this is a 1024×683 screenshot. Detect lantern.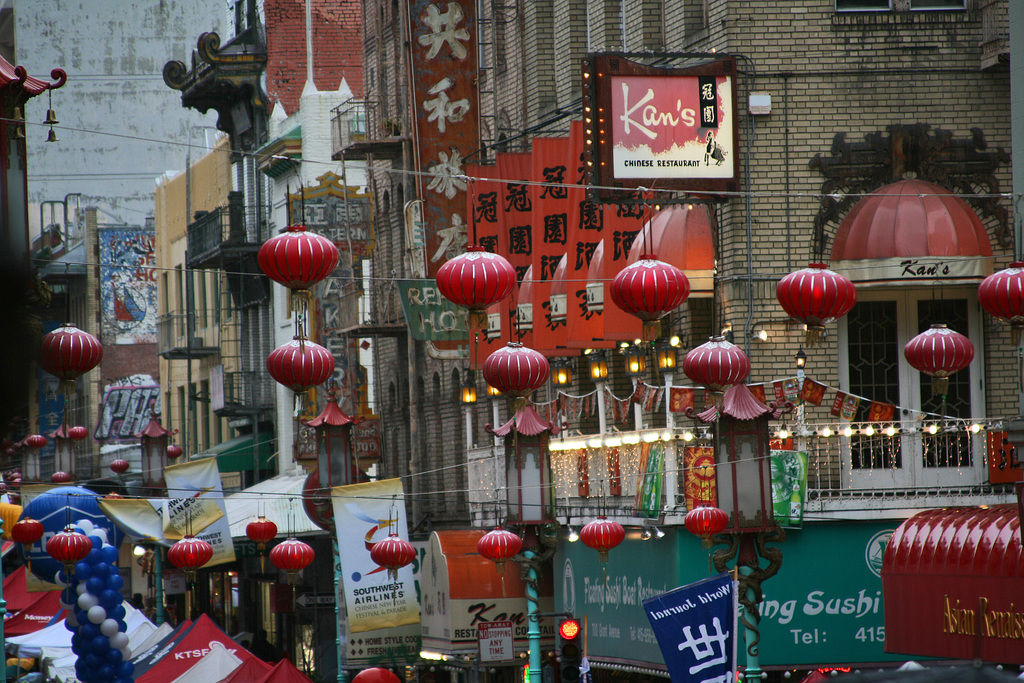
(9,507,42,555).
